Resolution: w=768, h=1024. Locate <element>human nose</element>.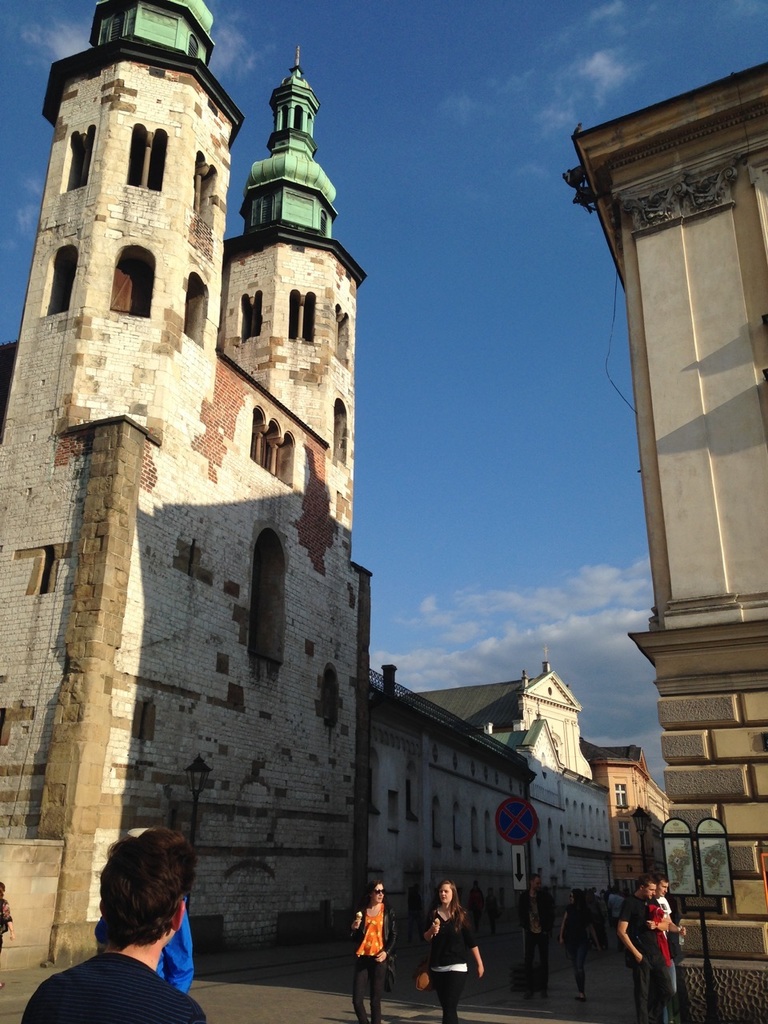
442 888 445 897.
